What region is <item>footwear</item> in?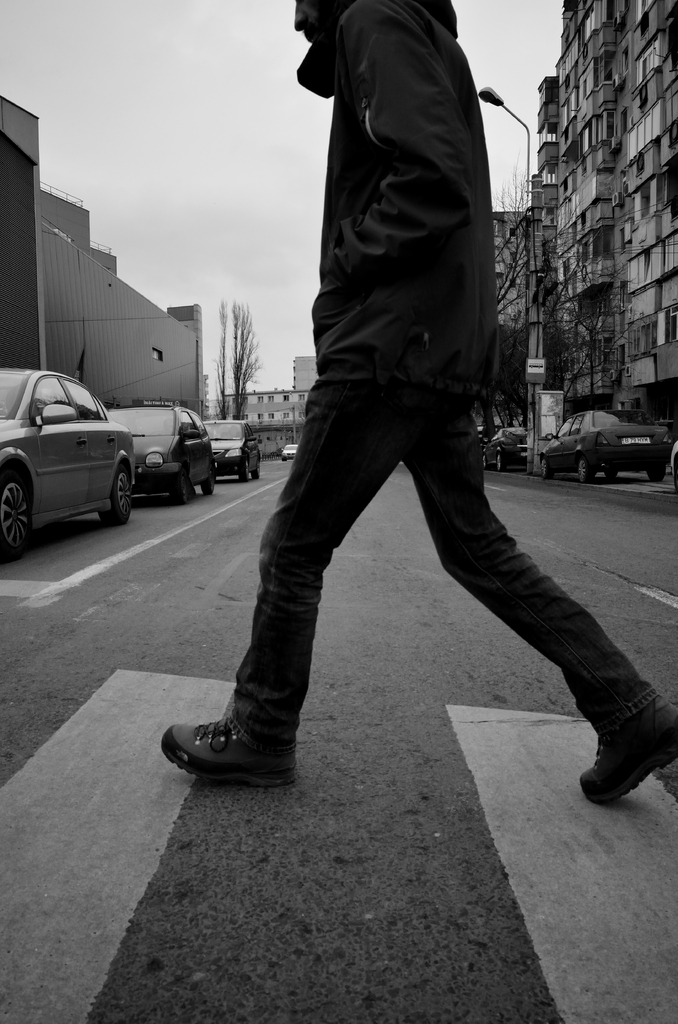
(576, 695, 677, 805).
